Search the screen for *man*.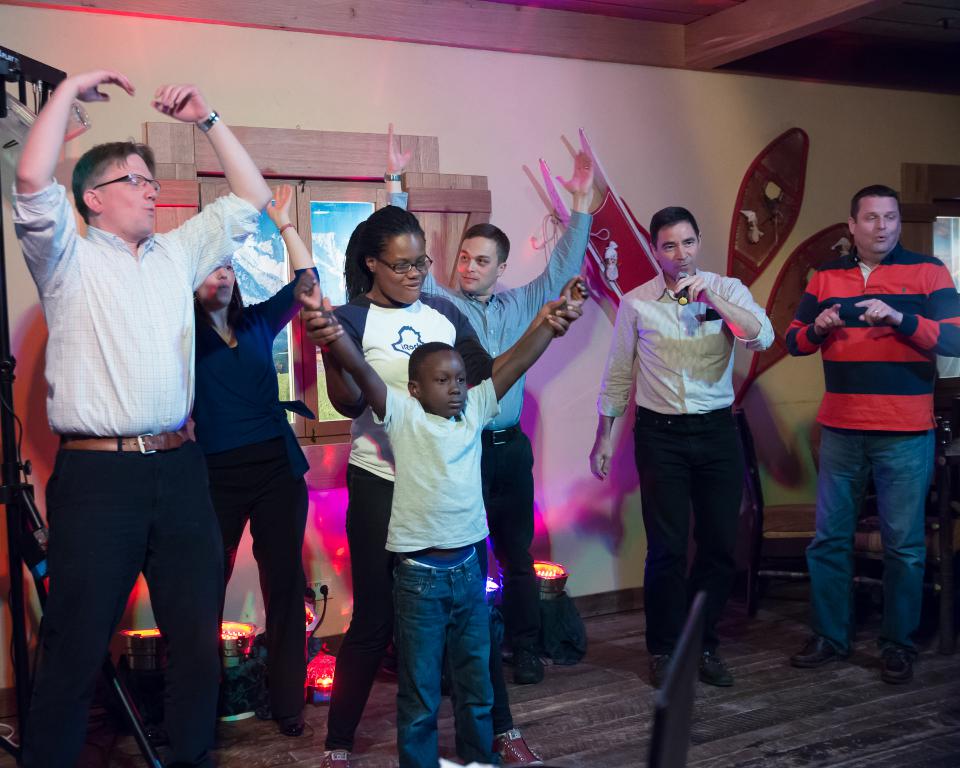
Found at [x1=588, y1=209, x2=778, y2=690].
